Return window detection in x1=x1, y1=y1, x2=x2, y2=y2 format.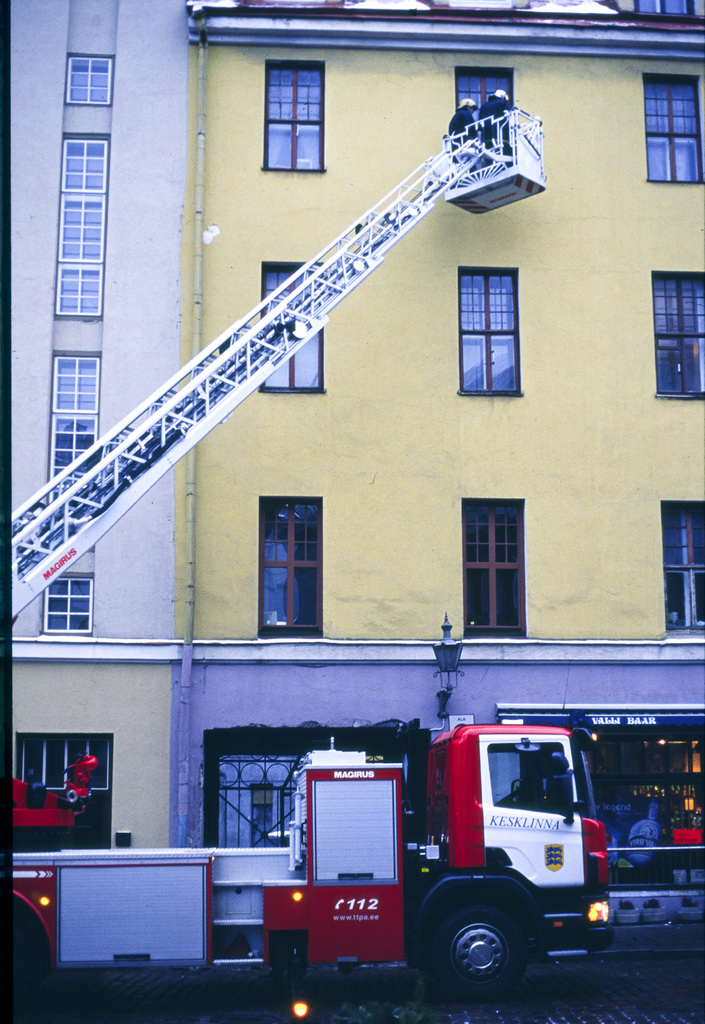
x1=662, y1=498, x2=704, y2=631.
